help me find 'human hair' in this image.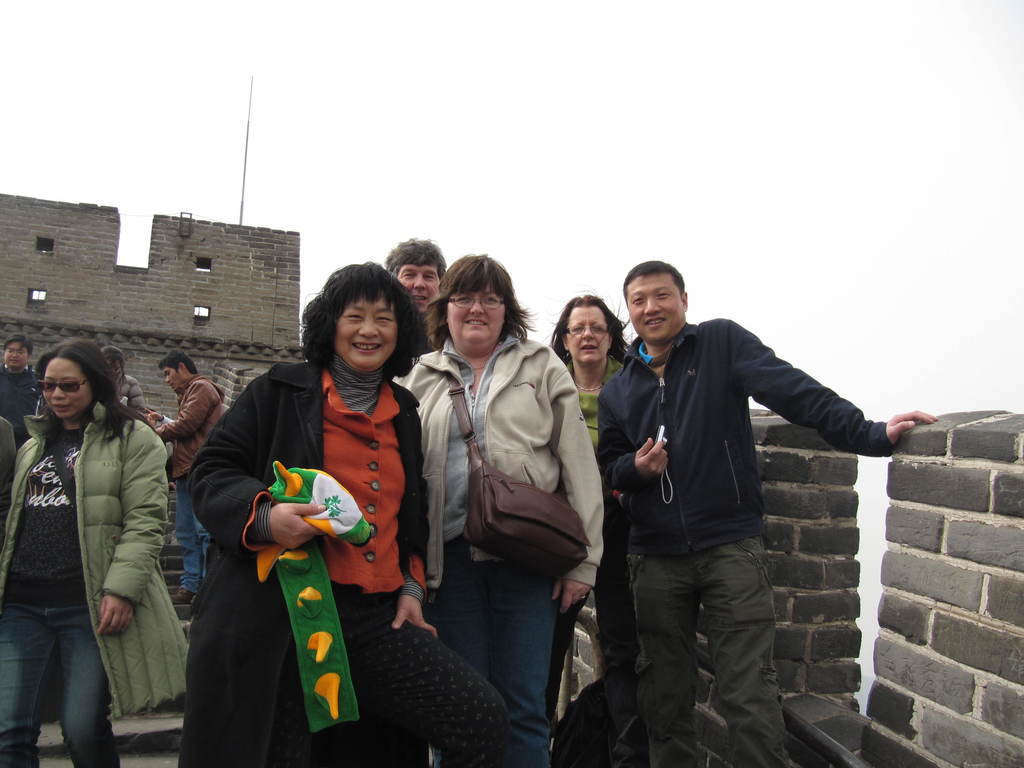
Found it: select_region(536, 282, 632, 362).
